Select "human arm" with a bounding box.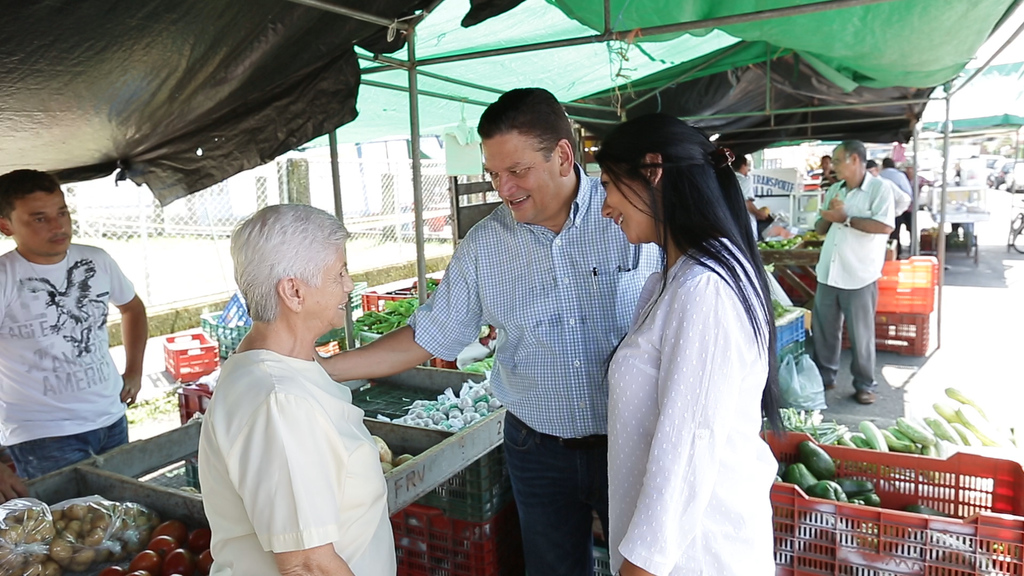
l=310, t=235, r=477, b=377.
